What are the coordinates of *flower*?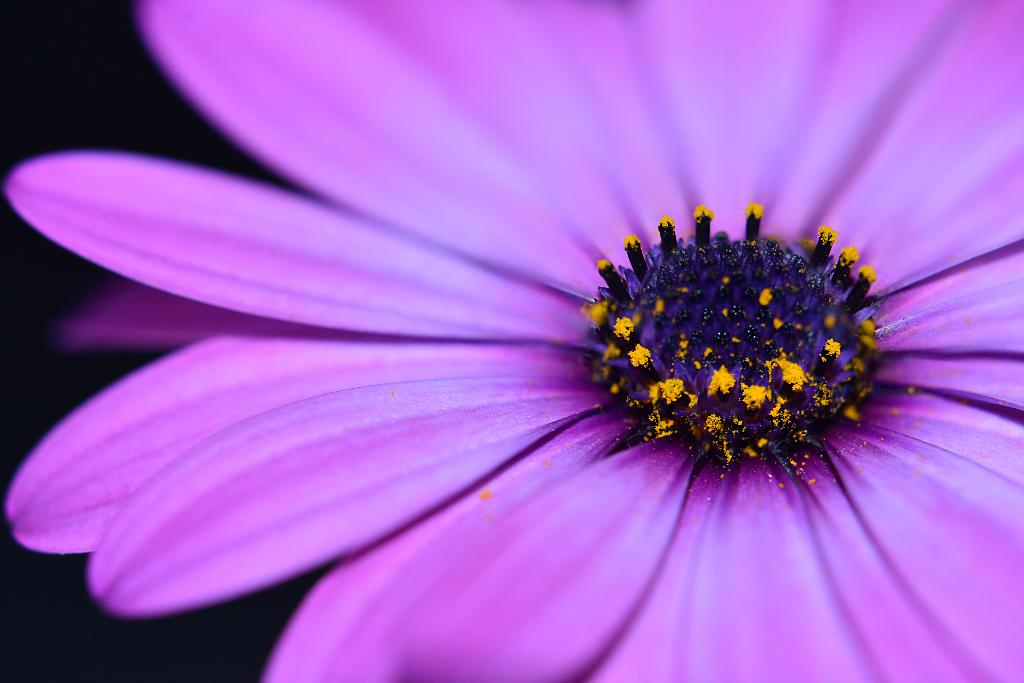
0:28:1023:657.
